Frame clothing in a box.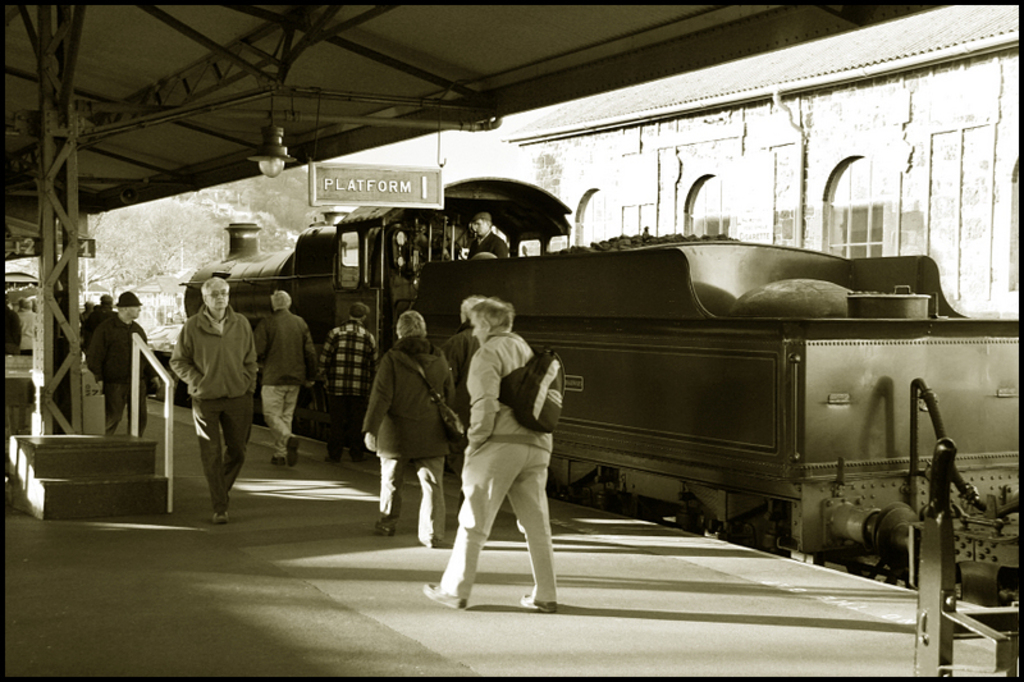
448,298,571,582.
